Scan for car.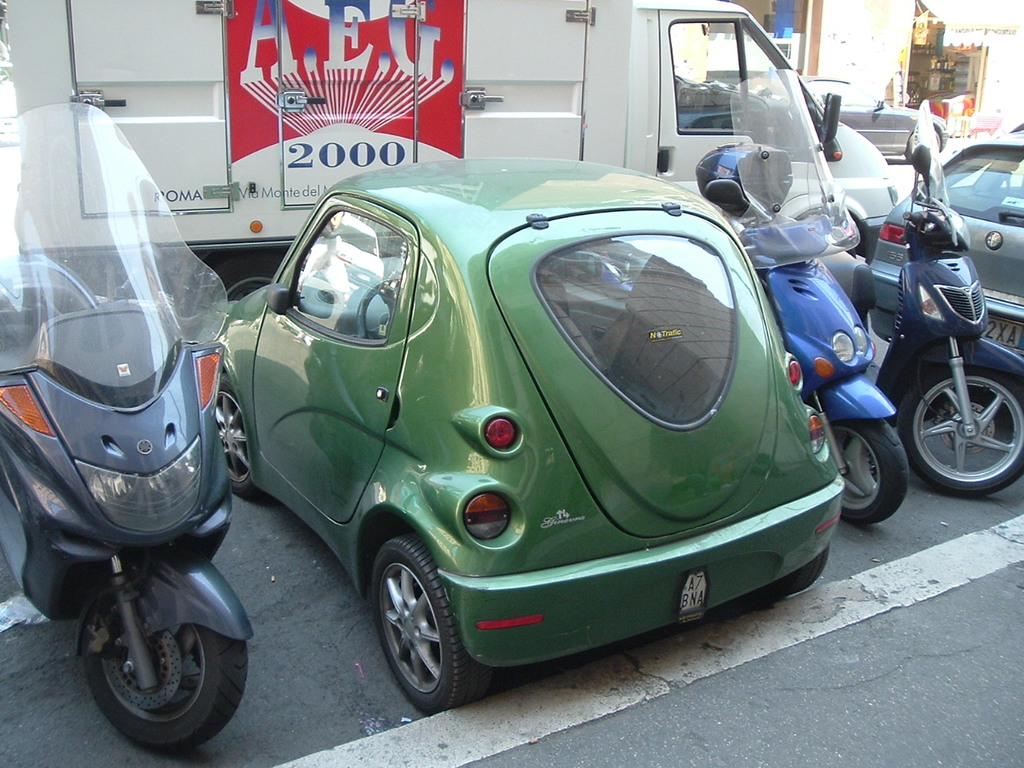
Scan result: bbox=(799, 74, 951, 159).
